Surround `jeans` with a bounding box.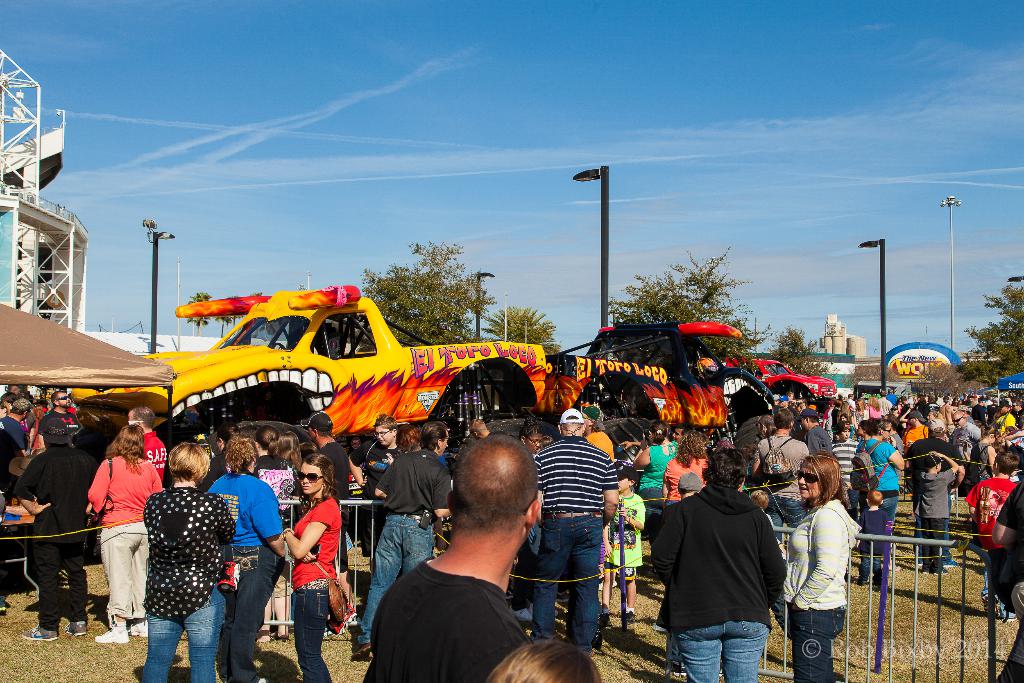
292, 587, 330, 682.
